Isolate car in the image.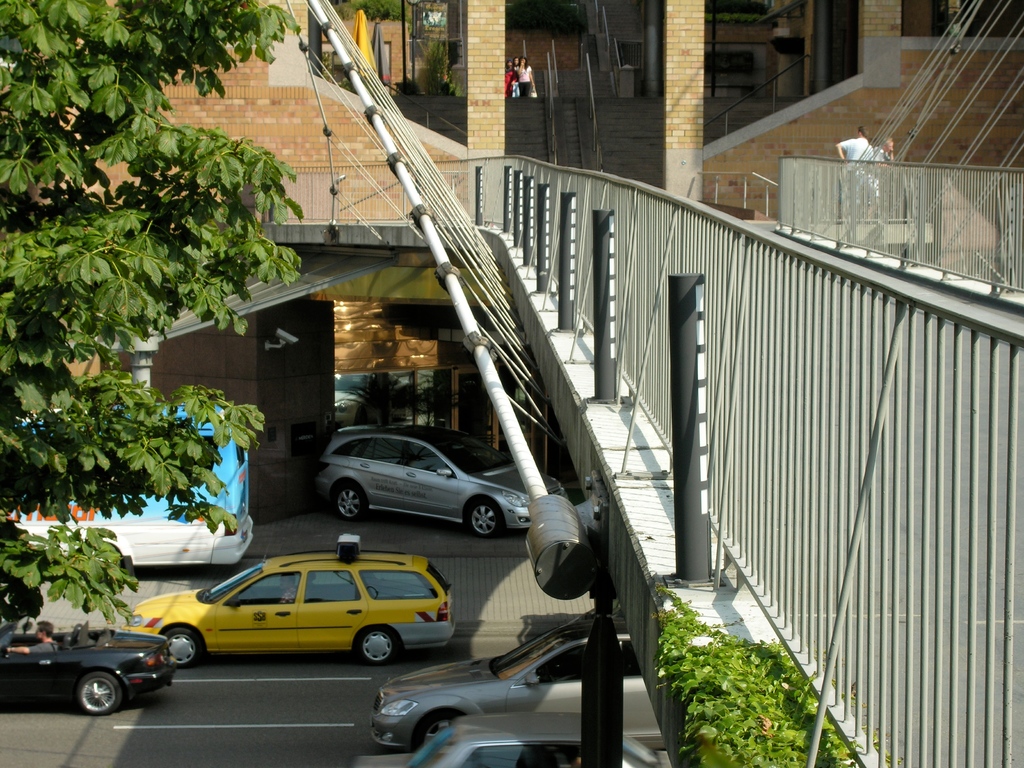
Isolated region: (0, 622, 173, 717).
